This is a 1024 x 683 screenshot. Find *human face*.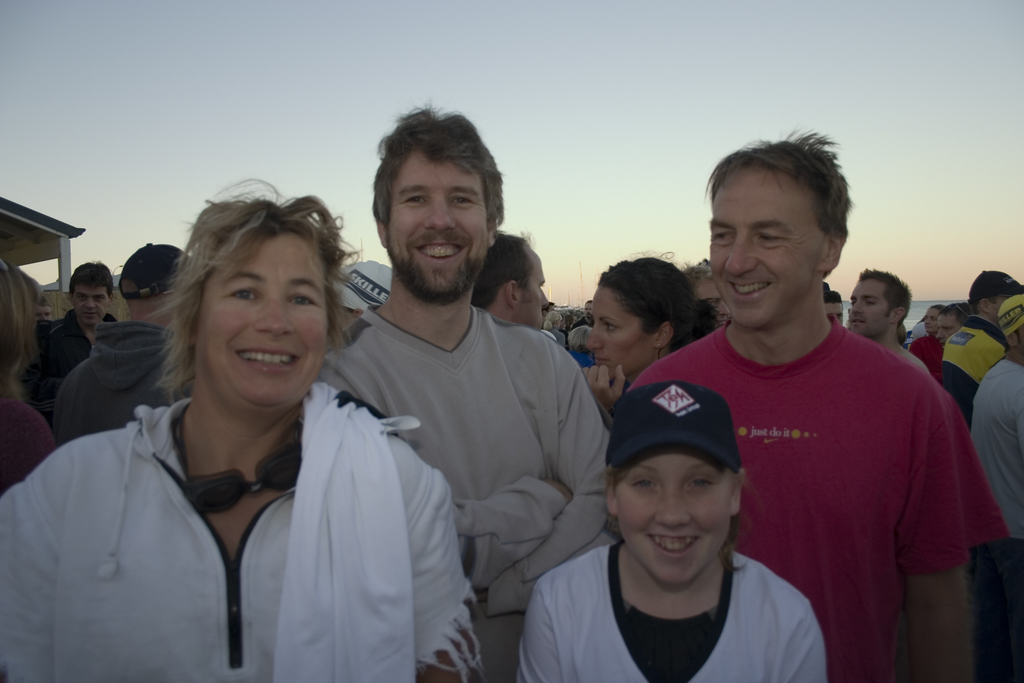
Bounding box: region(695, 278, 728, 325).
